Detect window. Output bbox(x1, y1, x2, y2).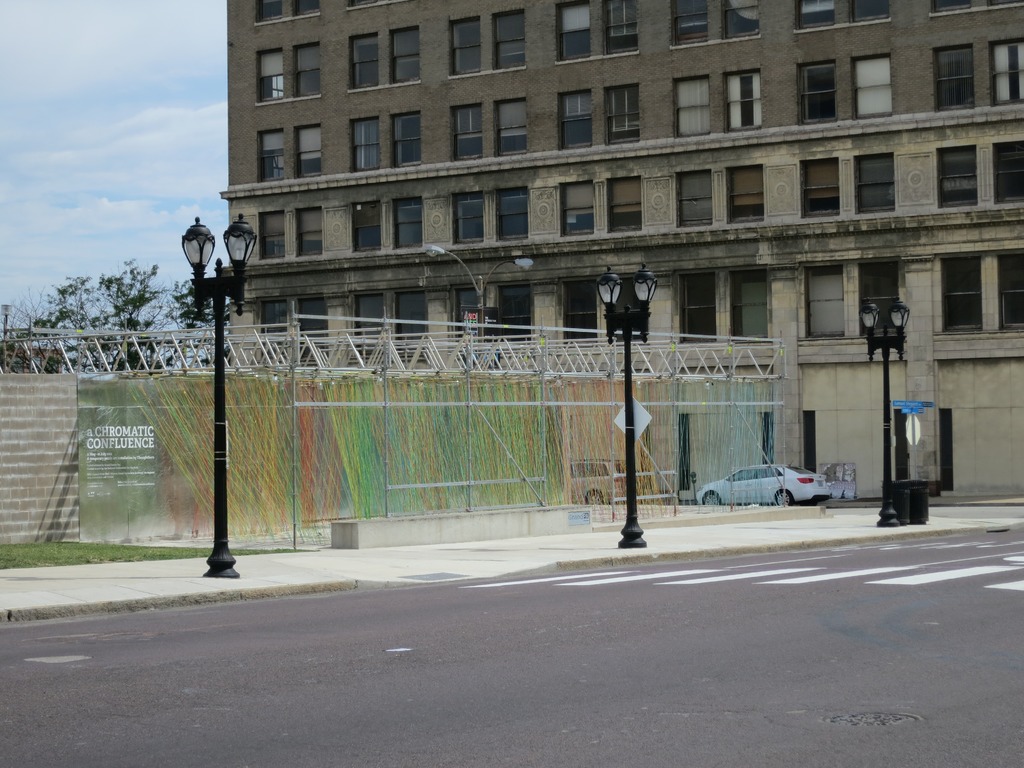
bbox(495, 95, 527, 155).
